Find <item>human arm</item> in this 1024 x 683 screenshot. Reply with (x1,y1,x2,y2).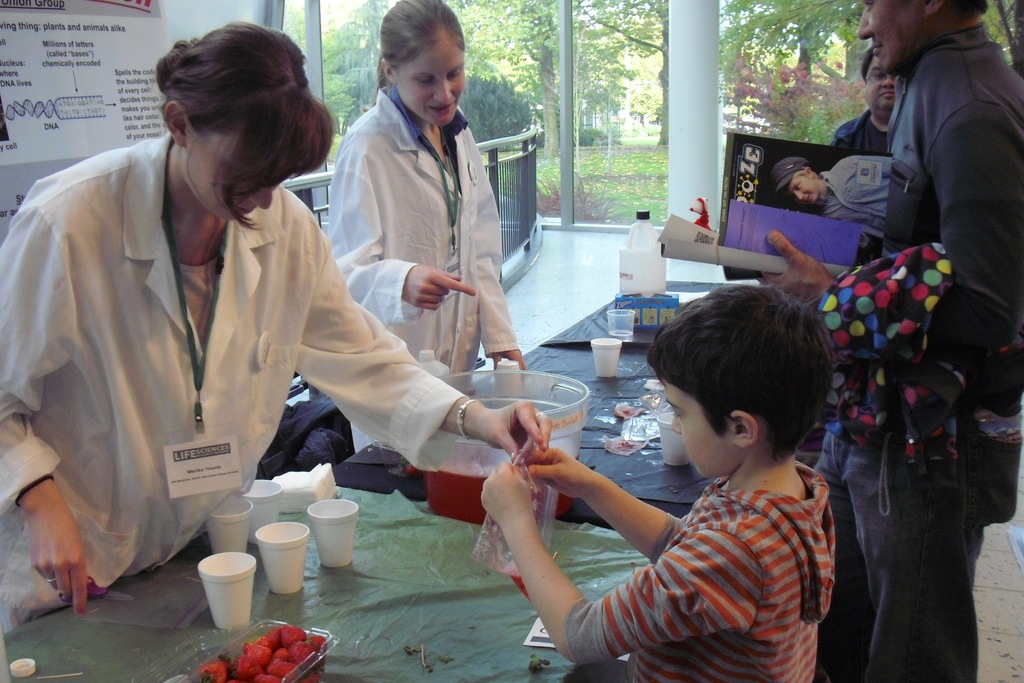
(293,190,564,481).
